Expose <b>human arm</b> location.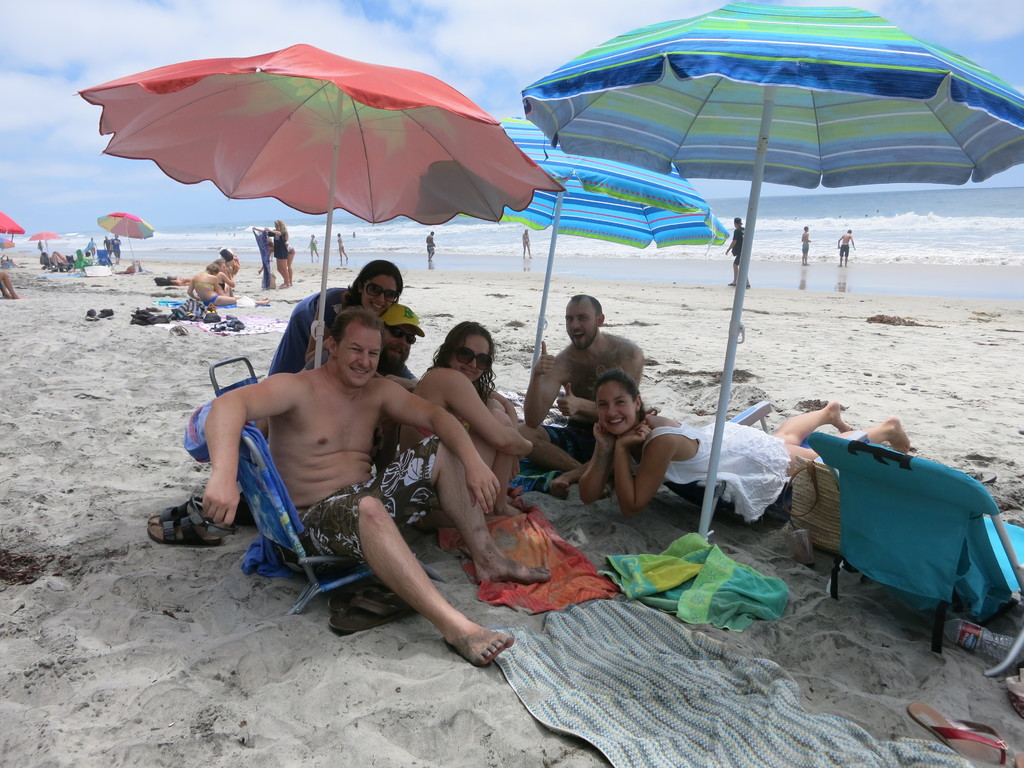
Exposed at 723, 228, 739, 255.
